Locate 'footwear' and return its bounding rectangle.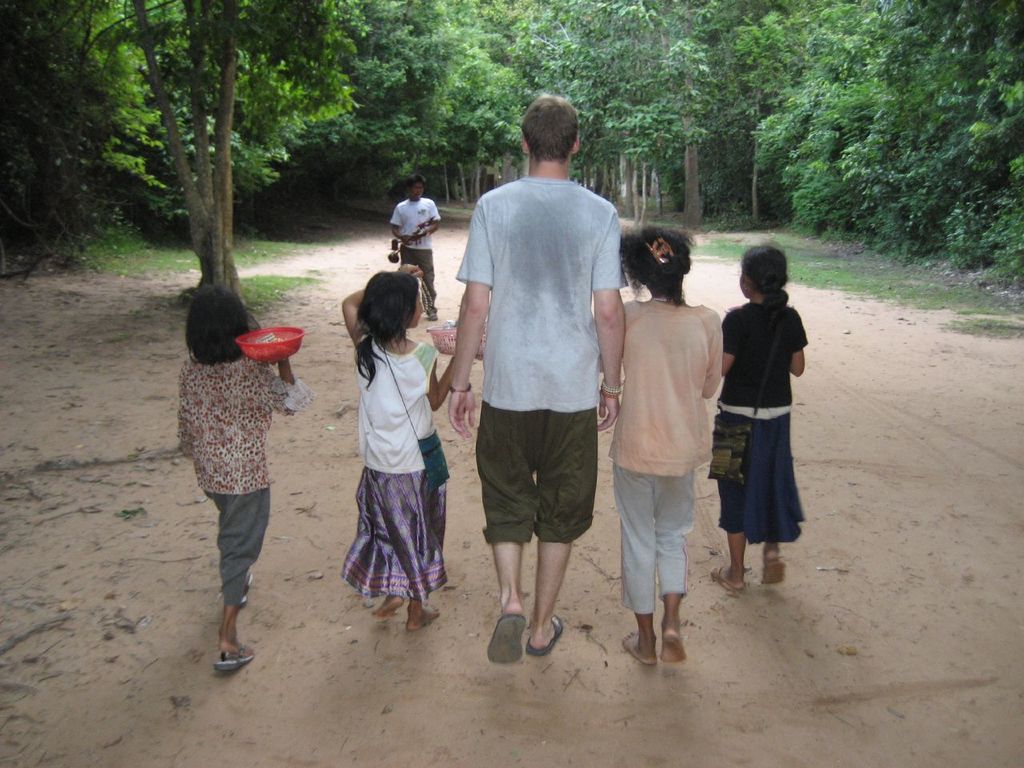
<box>211,646,254,674</box>.
